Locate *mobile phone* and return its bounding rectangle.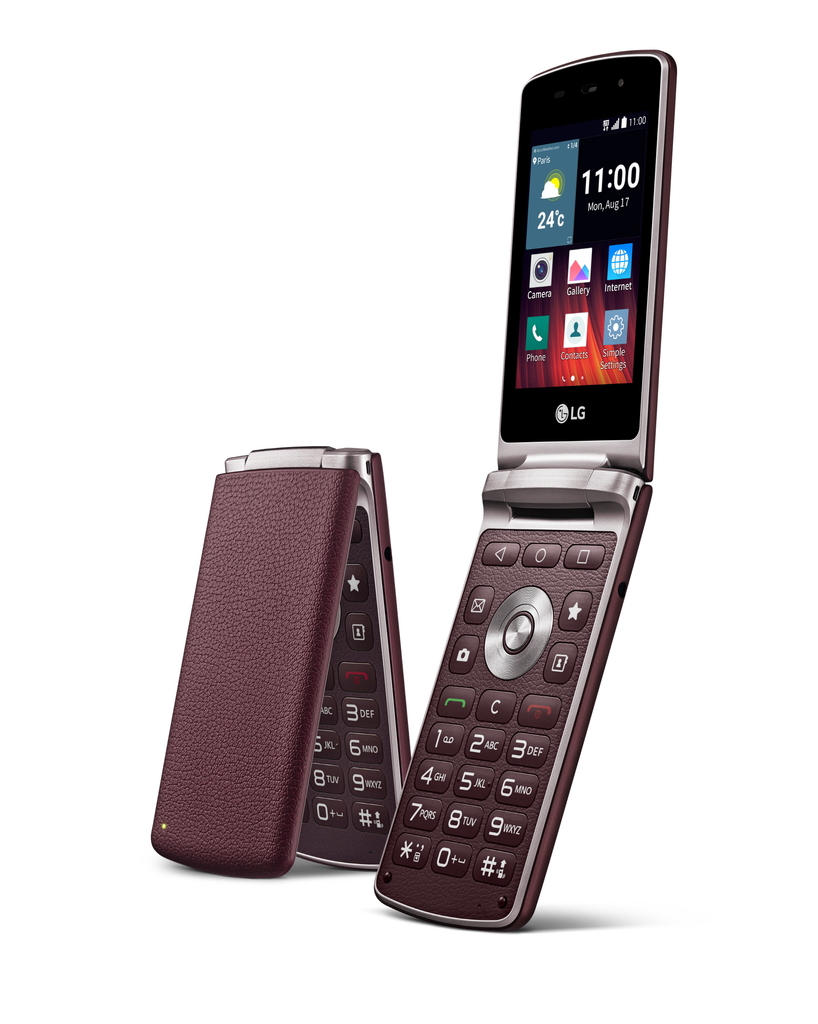
Rect(377, 132, 673, 934).
